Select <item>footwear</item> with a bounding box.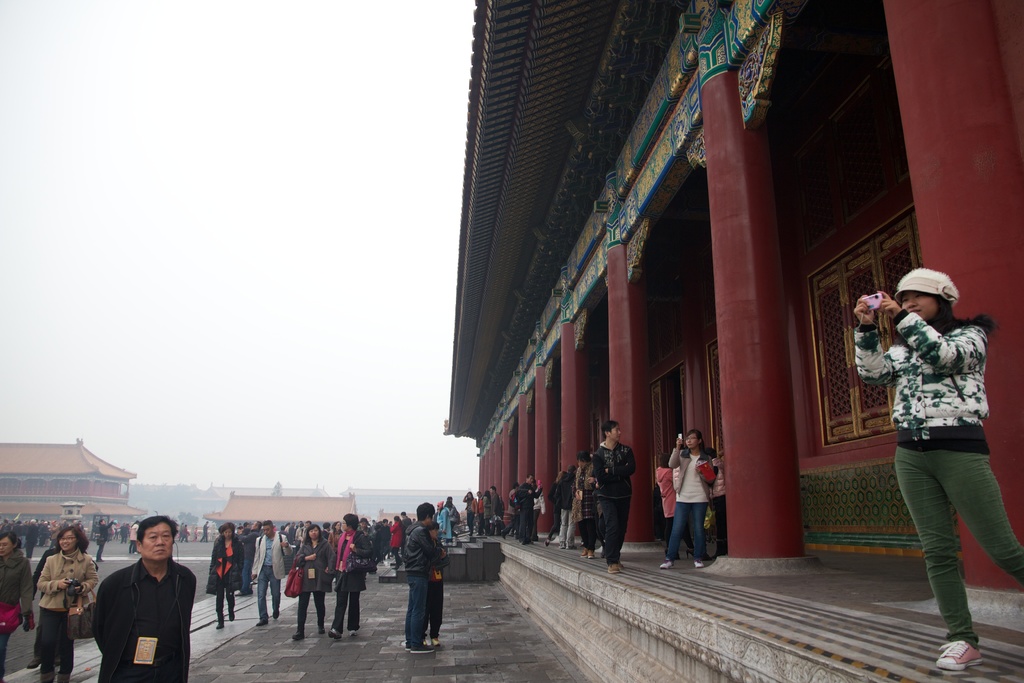
rect(27, 659, 40, 670).
